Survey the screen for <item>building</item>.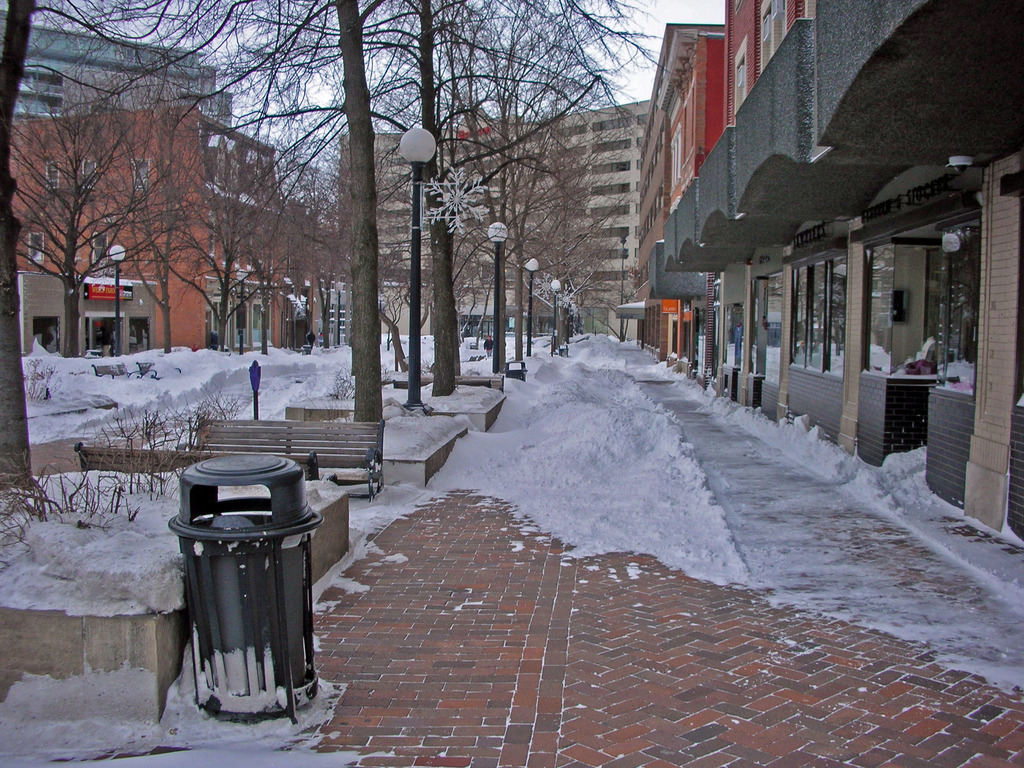
Survey found: pyautogui.locateOnScreen(655, 31, 726, 390).
